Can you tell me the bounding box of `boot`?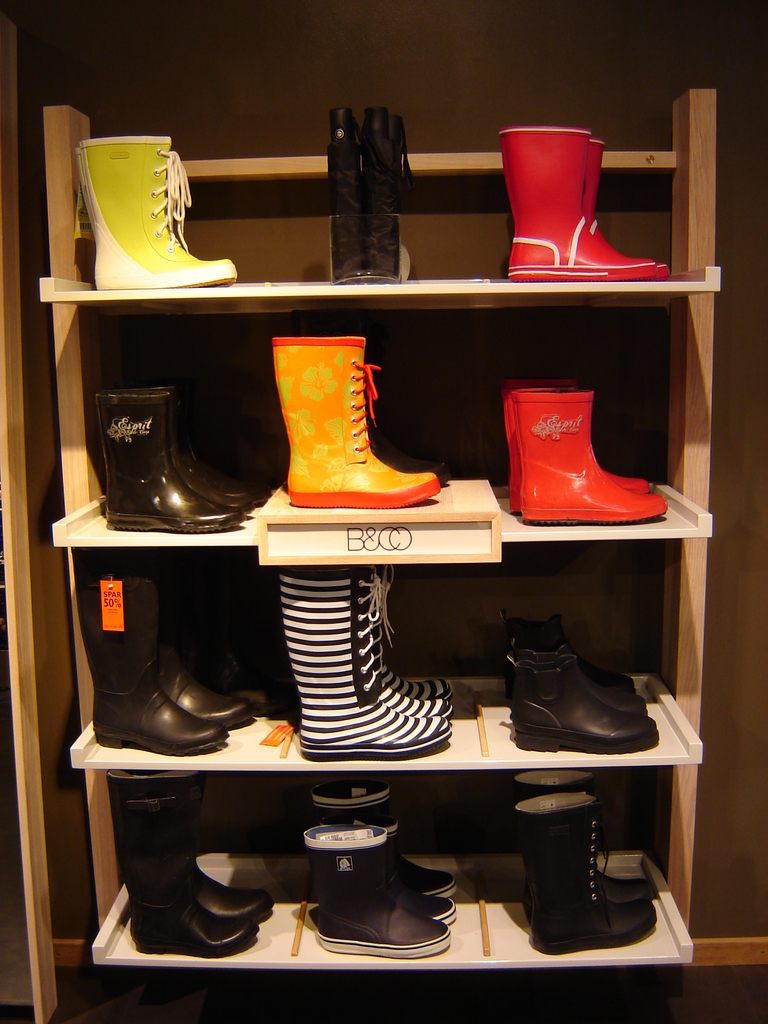
bbox=(499, 612, 639, 707).
